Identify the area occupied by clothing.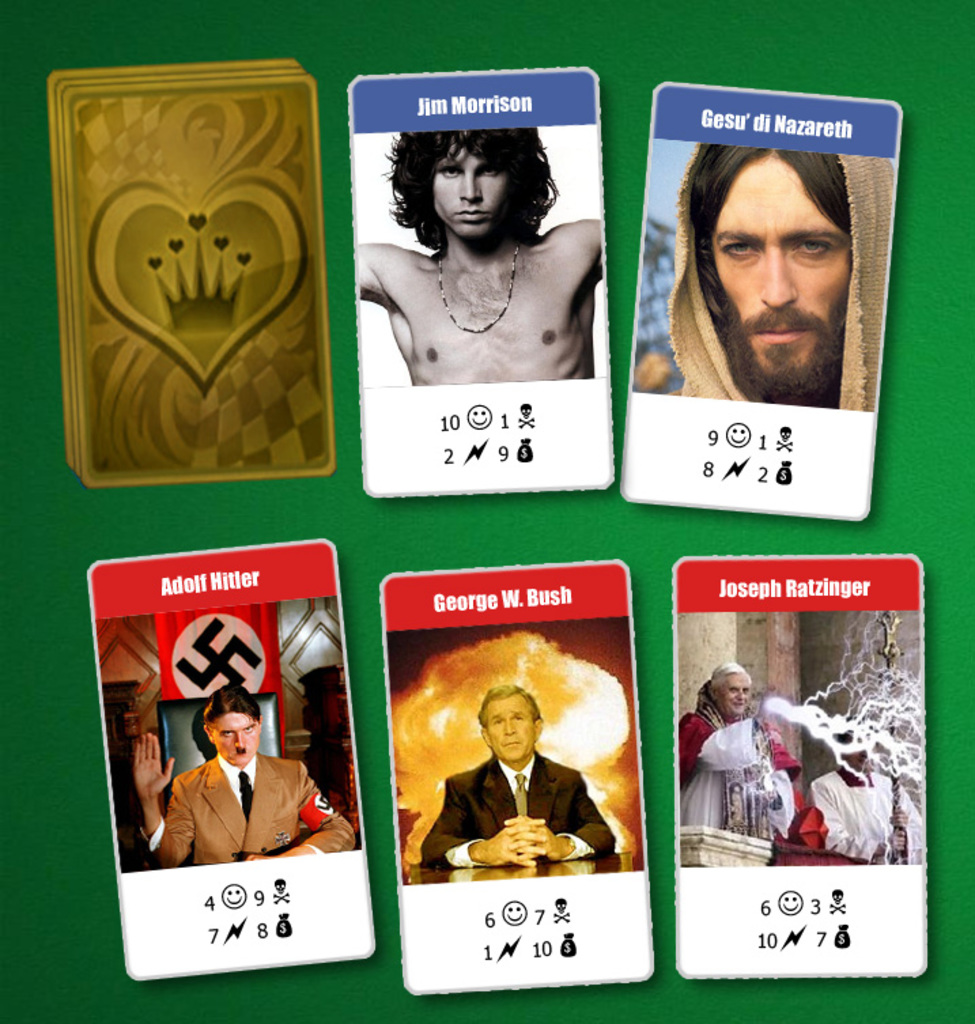
Area: 420,704,630,889.
